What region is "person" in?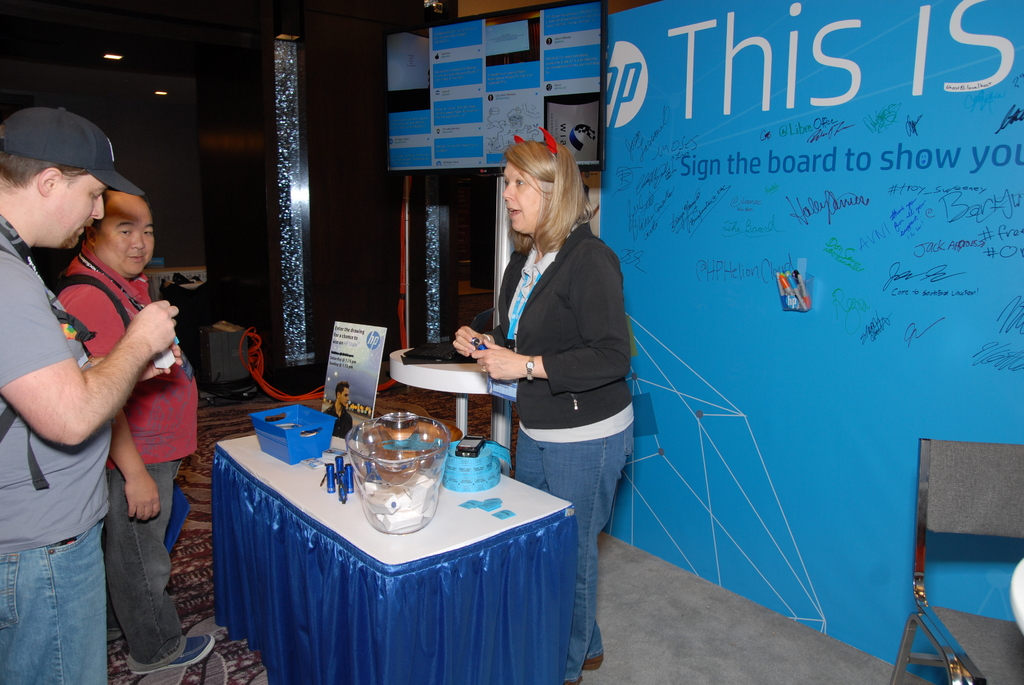
x1=320, y1=383, x2=356, y2=446.
